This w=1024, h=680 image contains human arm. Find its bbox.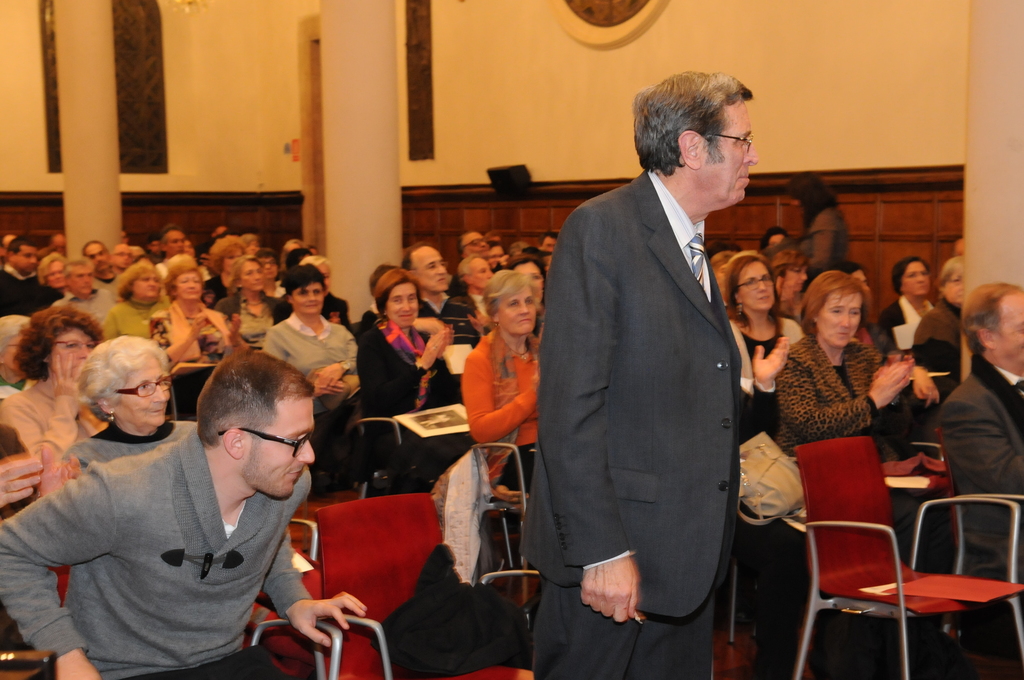
(left=0, top=467, right=111, bottom=679).
